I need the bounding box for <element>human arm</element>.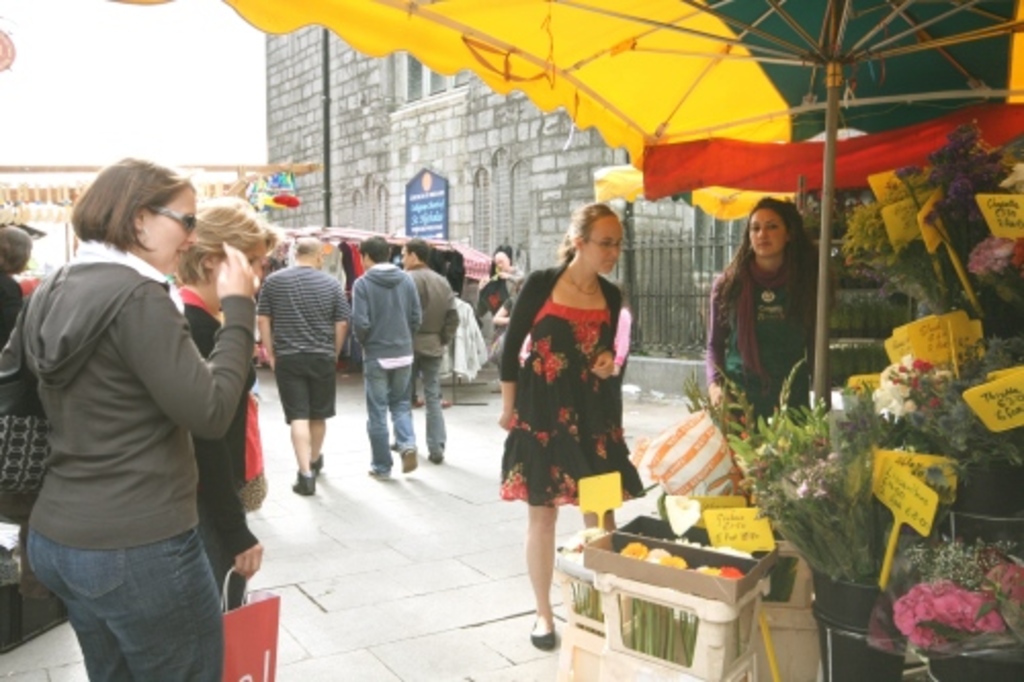
Here it is: <box>592,307,623,379</box>.
